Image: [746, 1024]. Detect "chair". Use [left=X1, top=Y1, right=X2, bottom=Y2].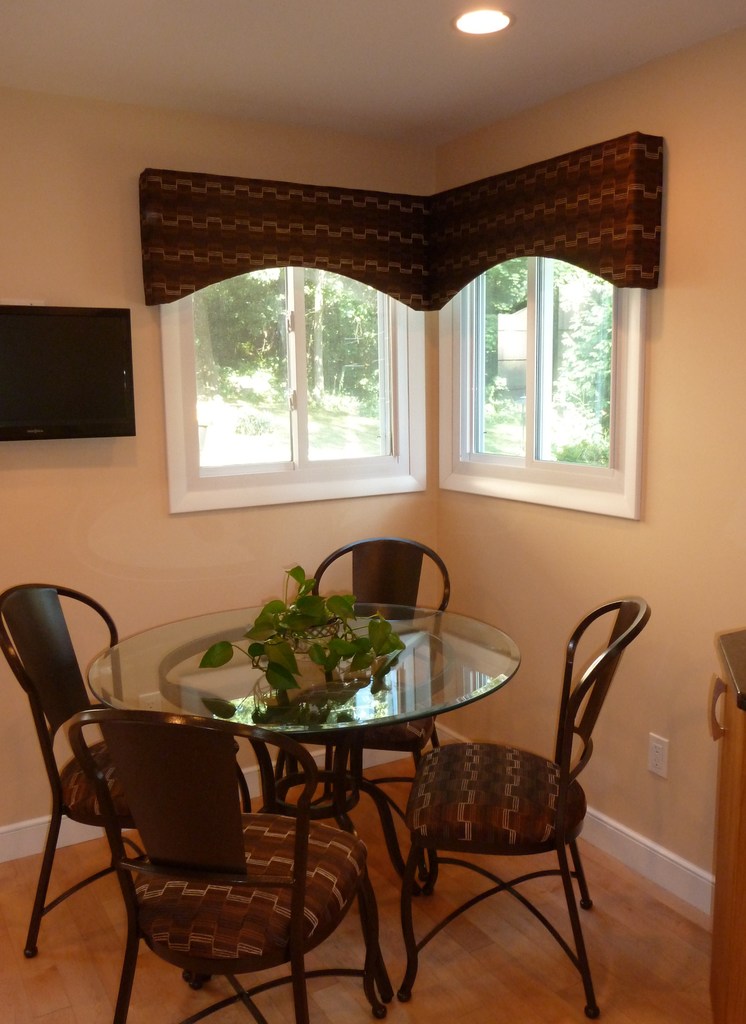
[left=375, top=611, right=622, bottom=1009].
